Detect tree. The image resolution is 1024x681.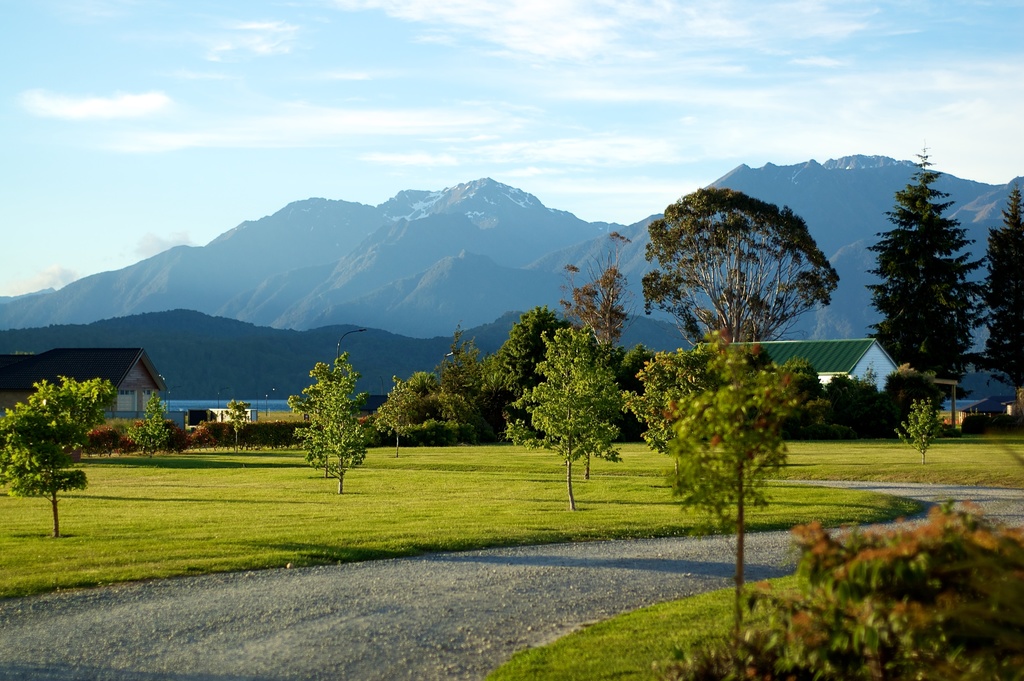
bbox=[518, 325, 619, 511].
